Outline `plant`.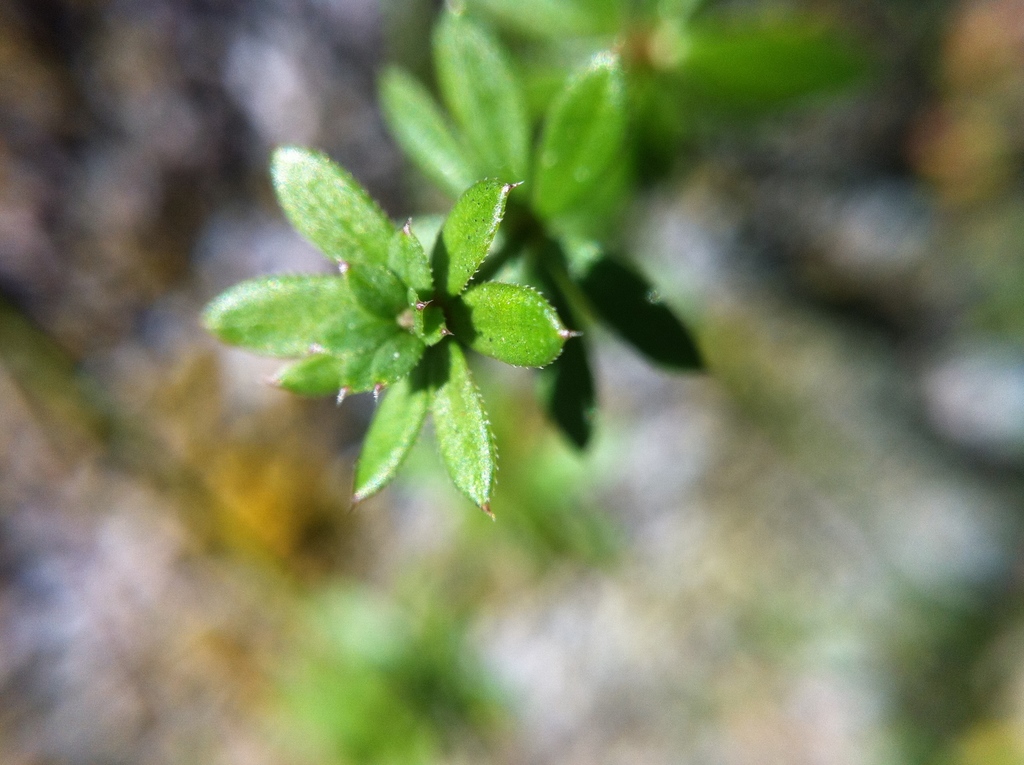
Outline: {"left": 195, "top": 0, "right": 873, "bottom": 524}.
